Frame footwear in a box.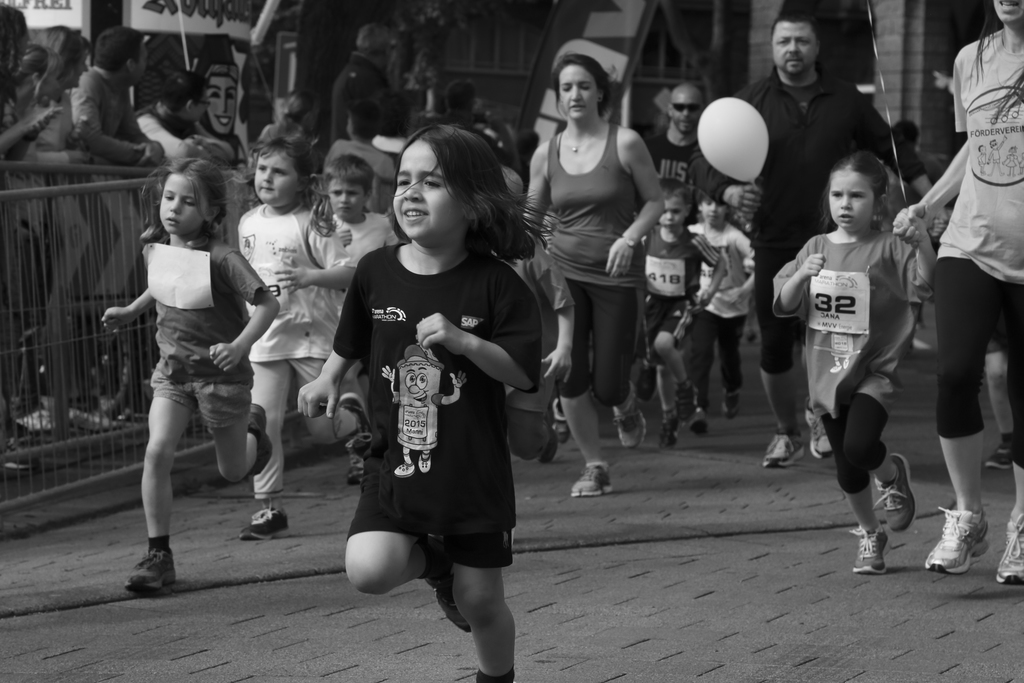
[349, 466, 365, 488].
